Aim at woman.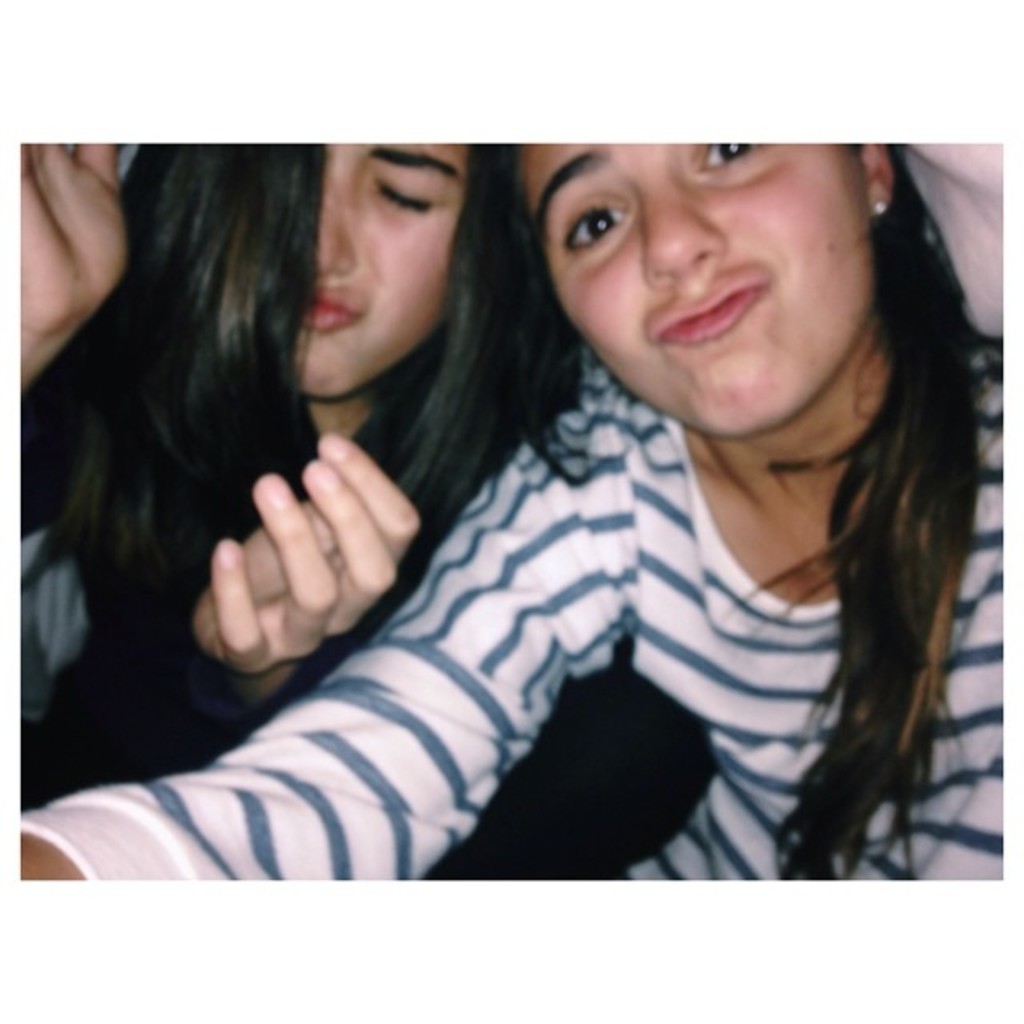
Aimed at 19/141/1002/882.
